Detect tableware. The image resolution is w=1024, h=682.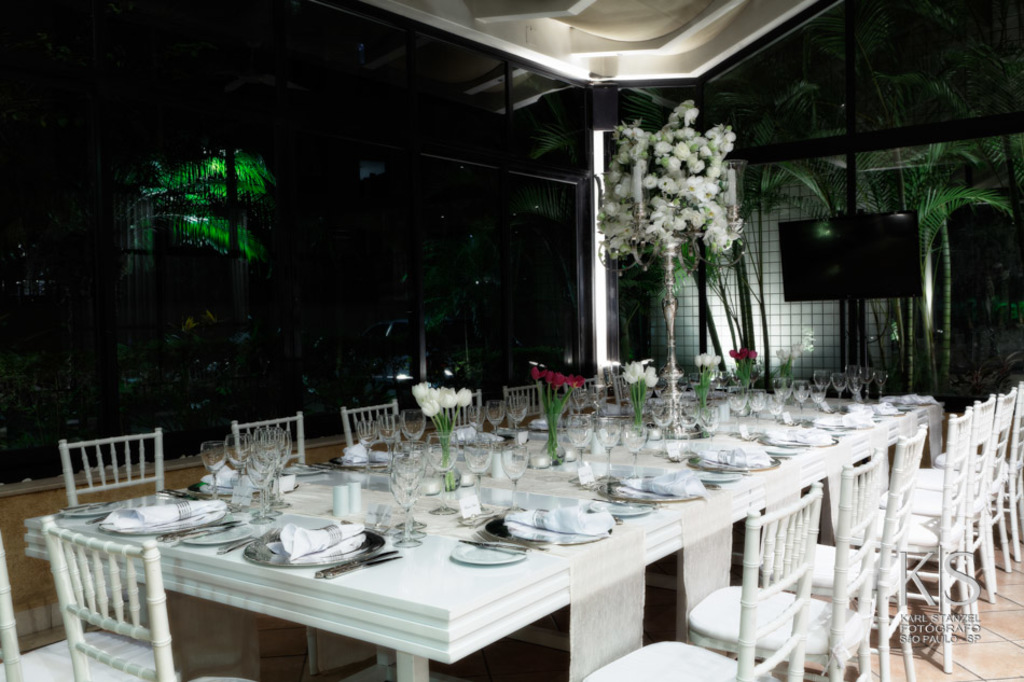
[181, 525, 252, 551].
